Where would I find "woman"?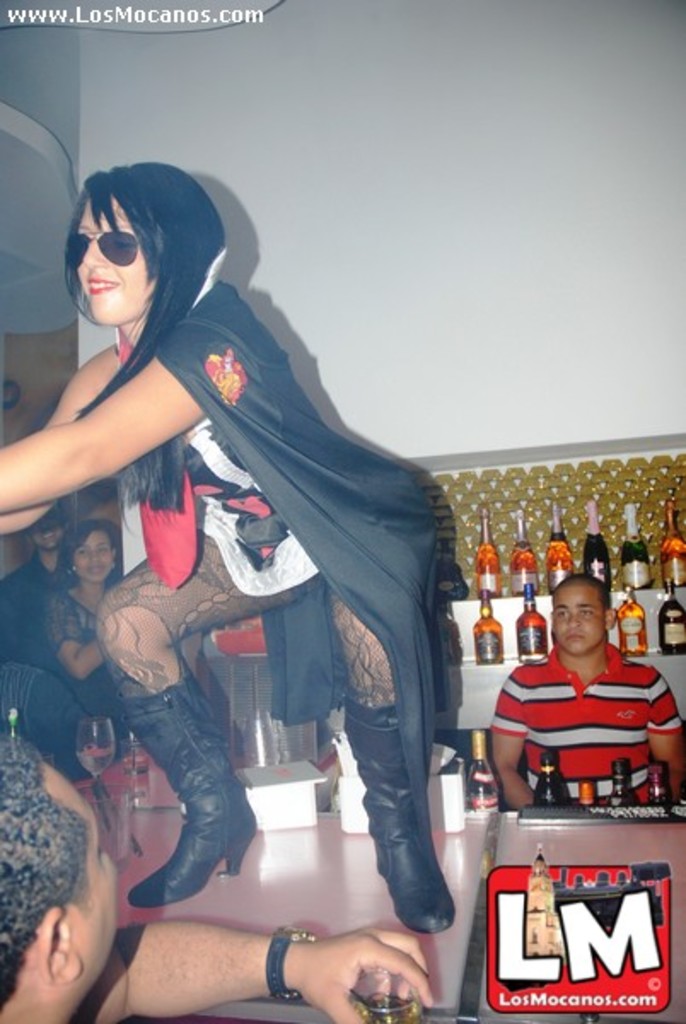
At 41/515/133/763.
